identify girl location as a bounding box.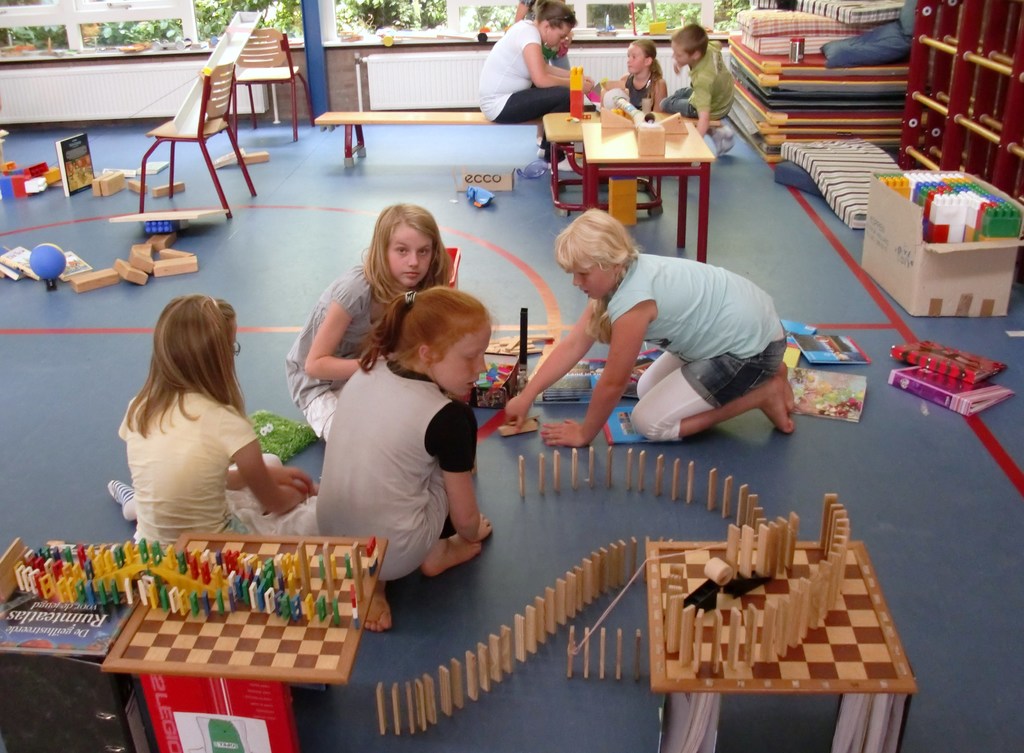
pyautogui.locateOnScreen(312, 284, 490, 622).
